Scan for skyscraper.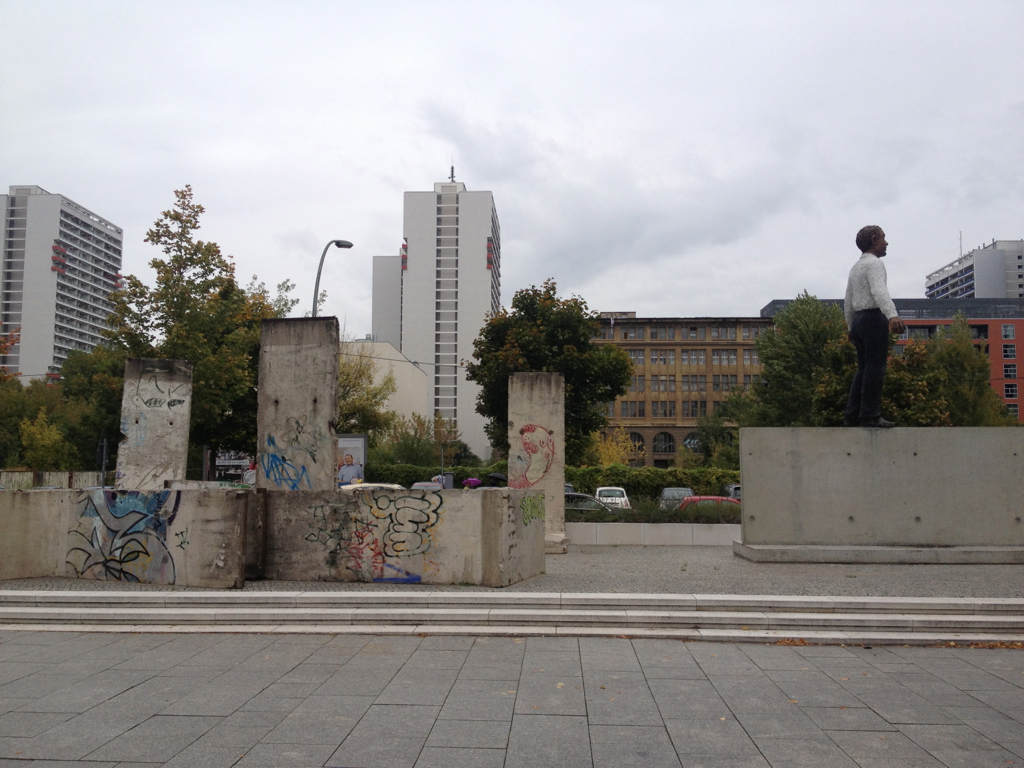
Scan result: left=923, top=232, right=1017, bottom=302.
